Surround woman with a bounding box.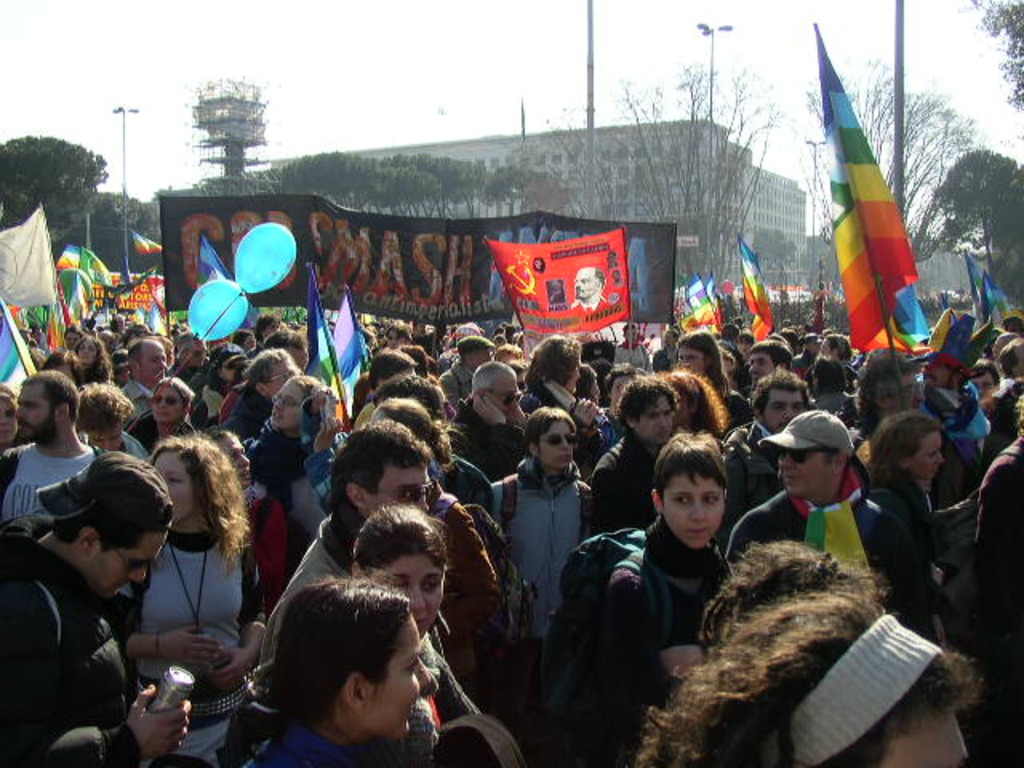
[634, 589, 979, 766].
